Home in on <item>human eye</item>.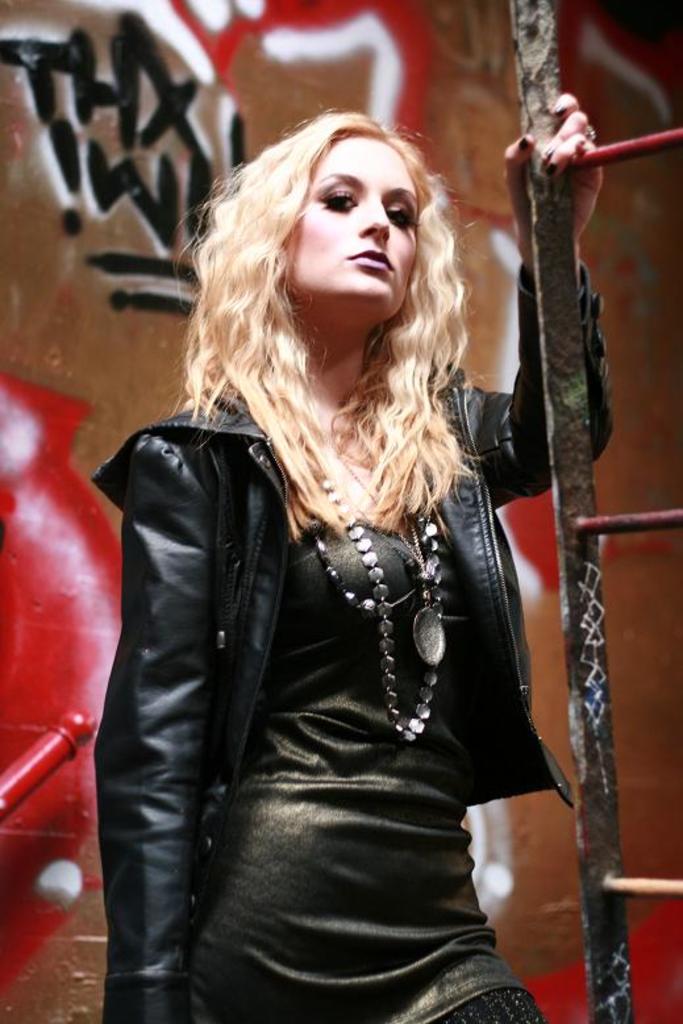
Homed in at bbox=[380, 200, 422, 230].
